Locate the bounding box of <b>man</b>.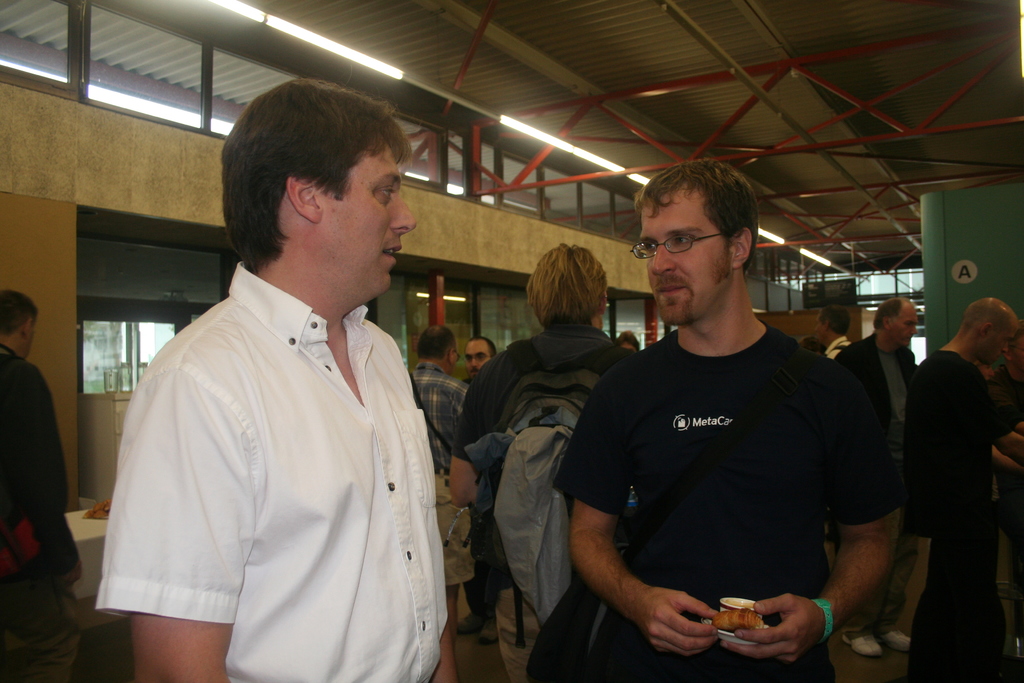
Bounding box: Rect(0, 287, 88, 682).
